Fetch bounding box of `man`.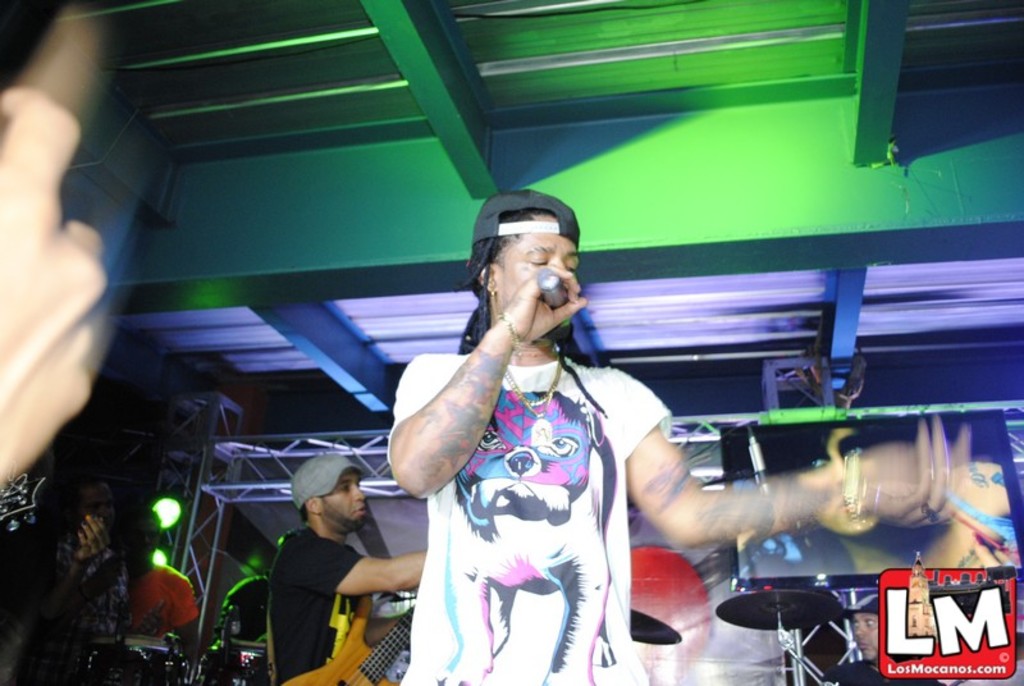
Bbox: pyautogui.locateOnScreen(128, 509, 201, 659).
